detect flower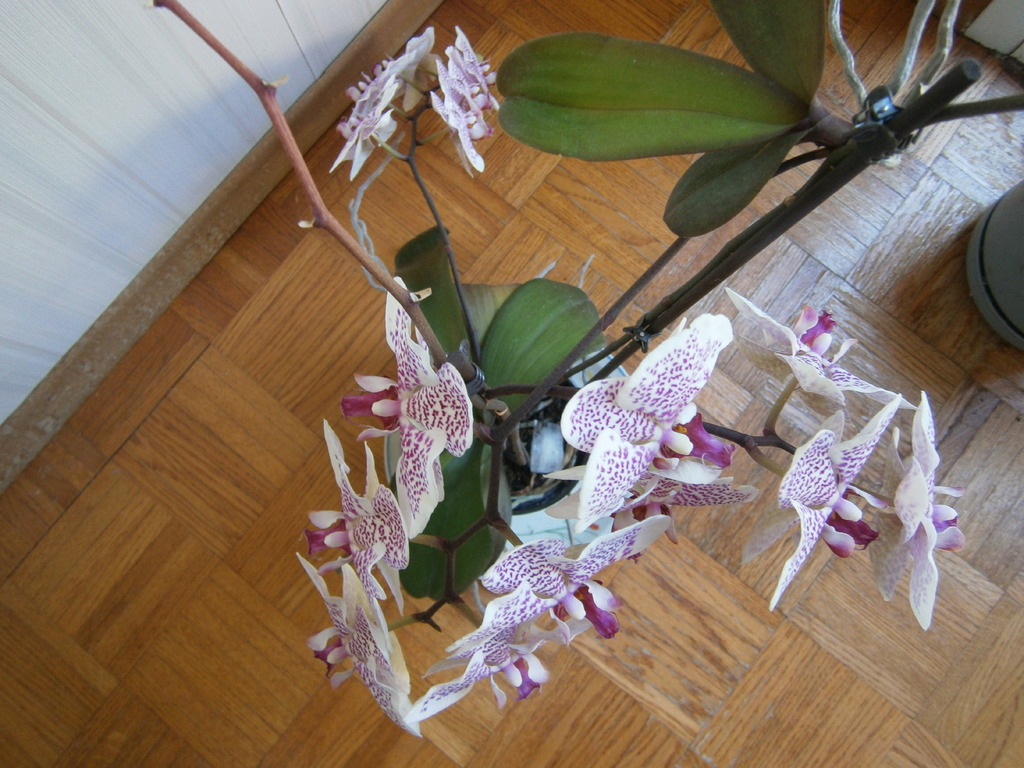
crop(342, 275, 473, 538)
